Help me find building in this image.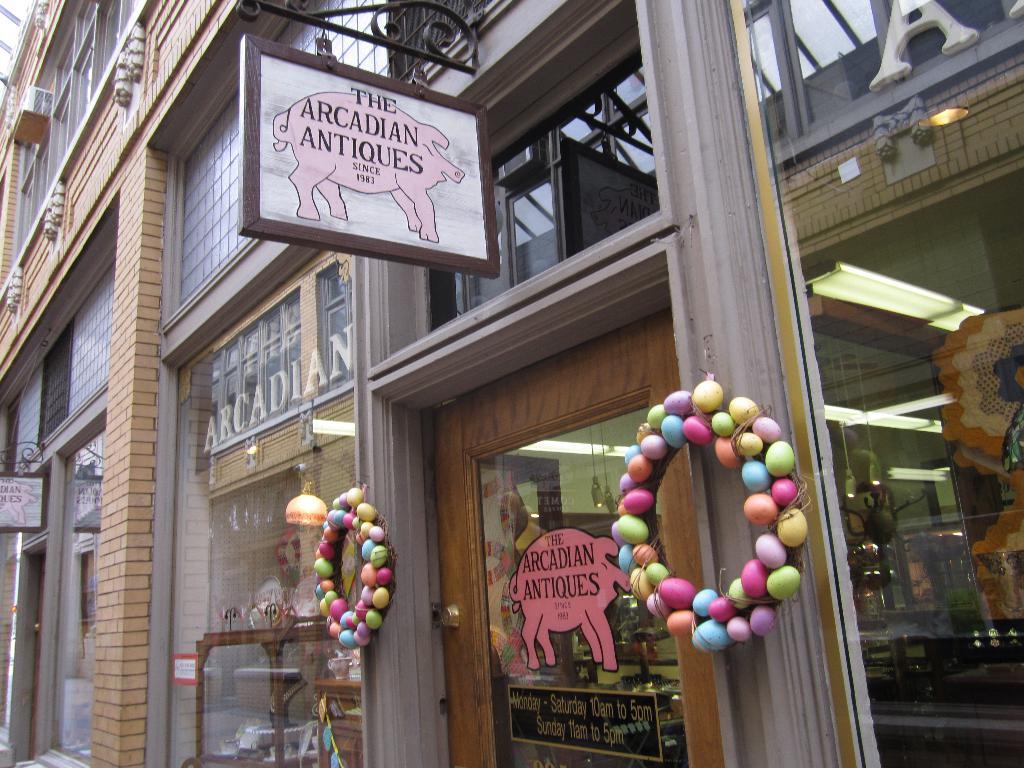
Found it: locate(0, 0, 372, 767).
